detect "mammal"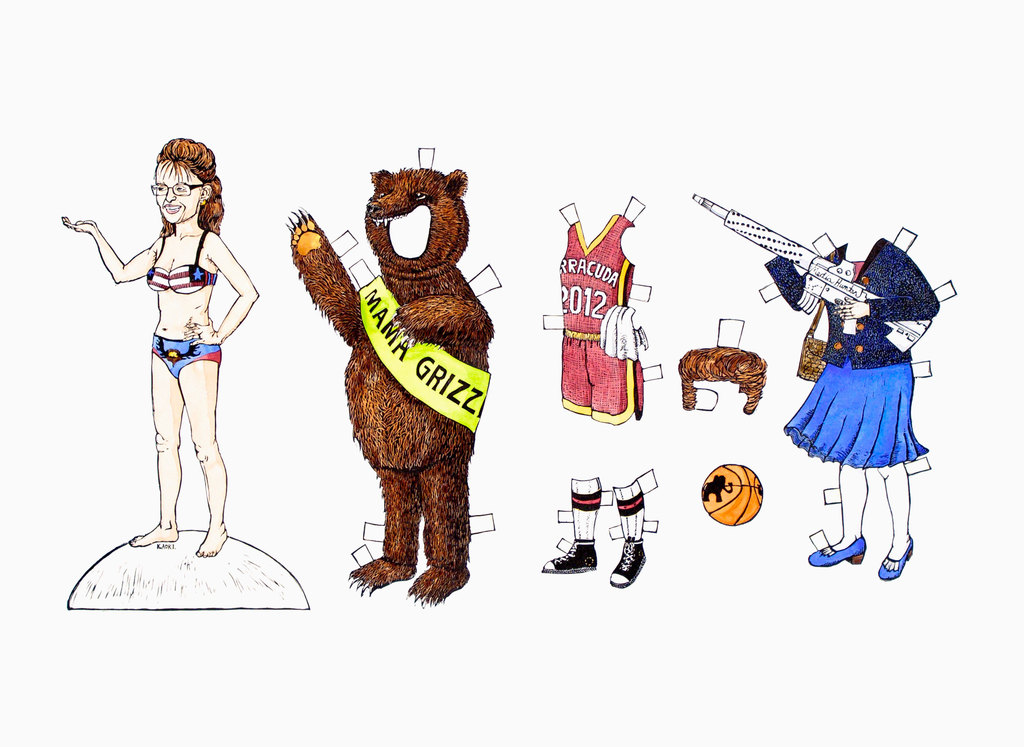
region(303, 176, 504, 599)
